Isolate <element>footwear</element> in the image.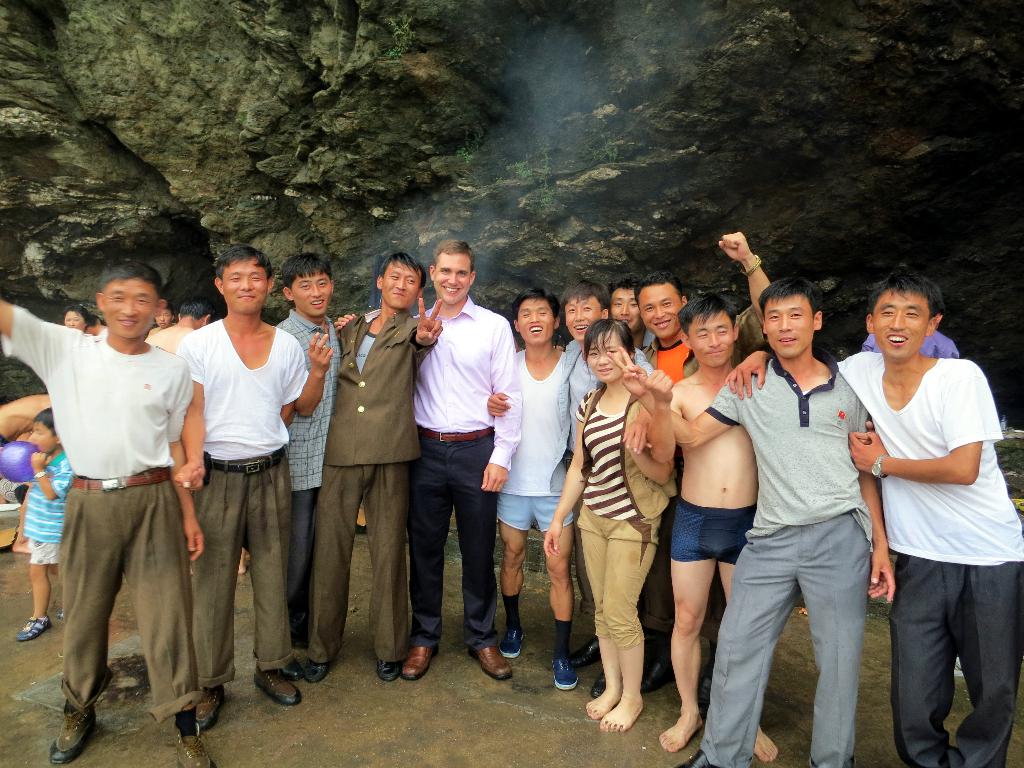
Isolated region: [left=465, top=646, right=513, bottom=682].
